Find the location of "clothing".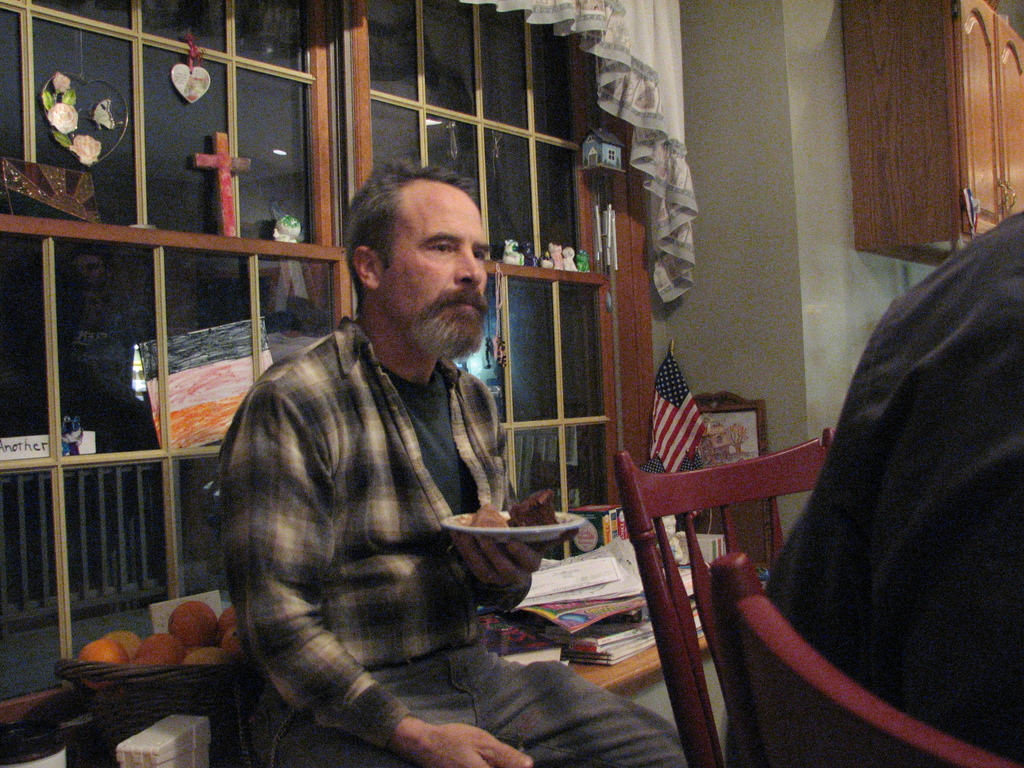
Location: <box>742,195,1016,767</box>.
